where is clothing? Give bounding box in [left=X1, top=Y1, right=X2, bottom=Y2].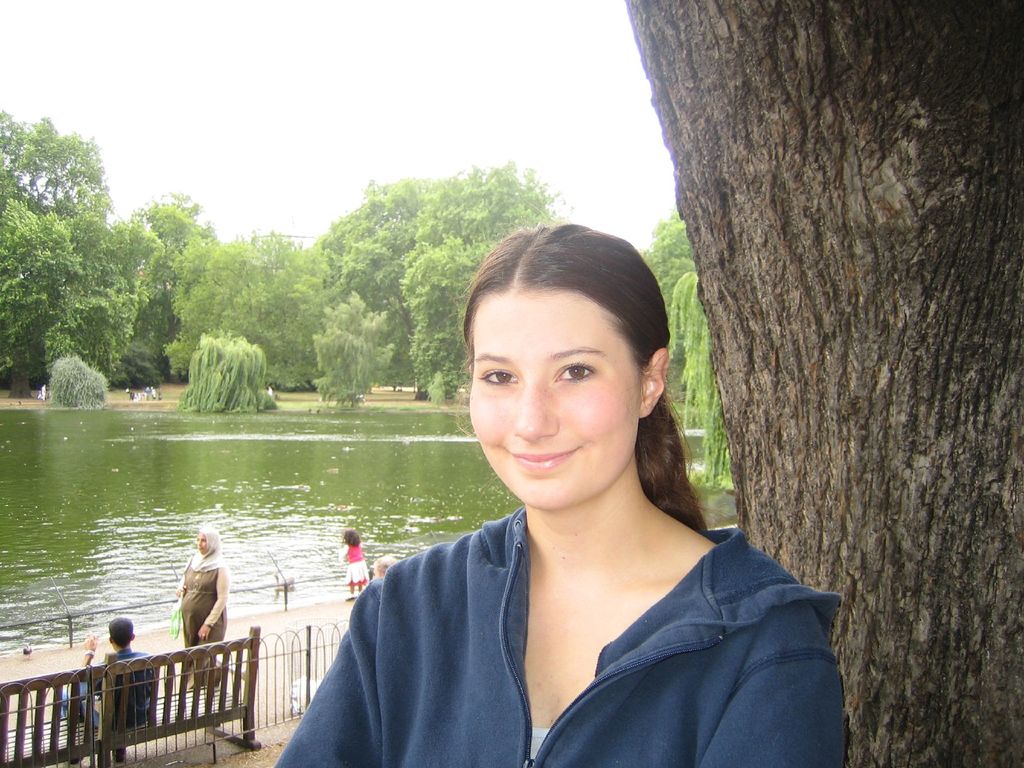
[left=183, top=554, right=221, bottom=671].
